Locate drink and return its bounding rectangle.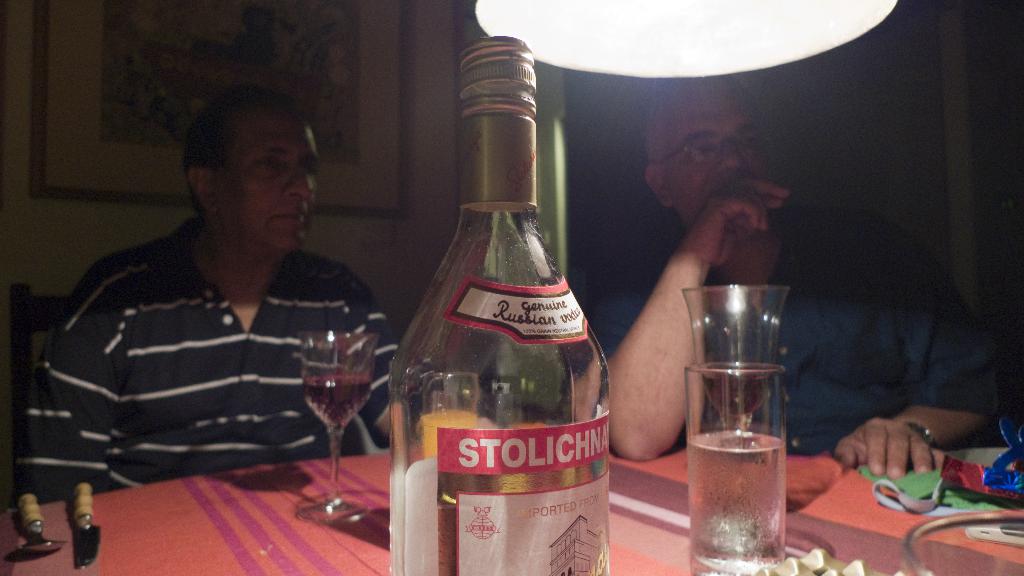
x1=682, y1=422, x2=792, y2=575.
